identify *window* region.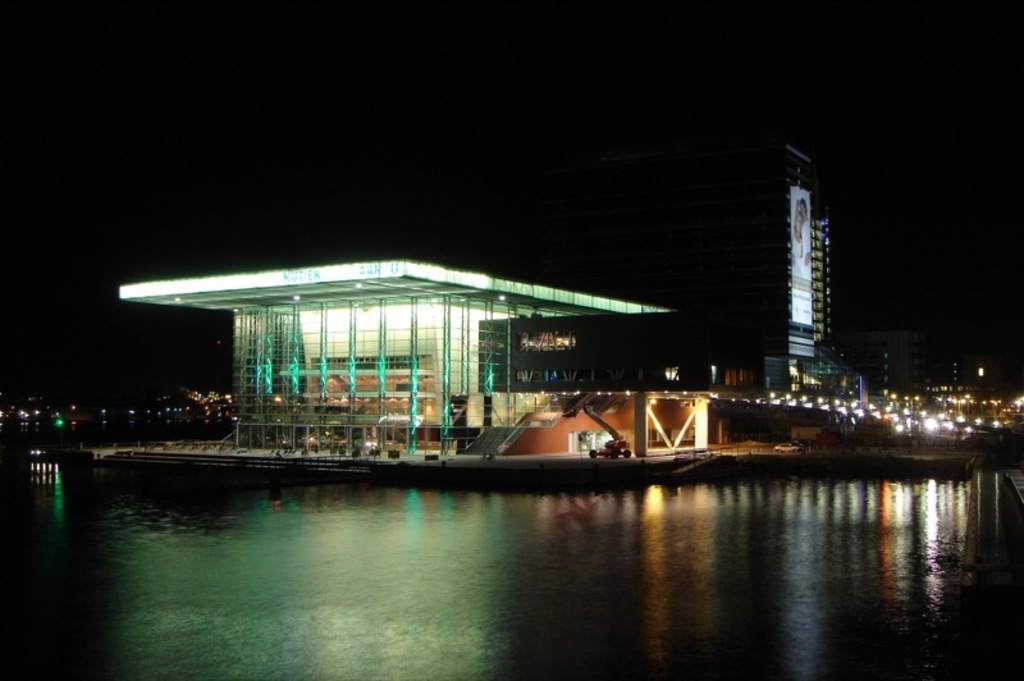
Region: l=978, t=367, r=984, b=379.
